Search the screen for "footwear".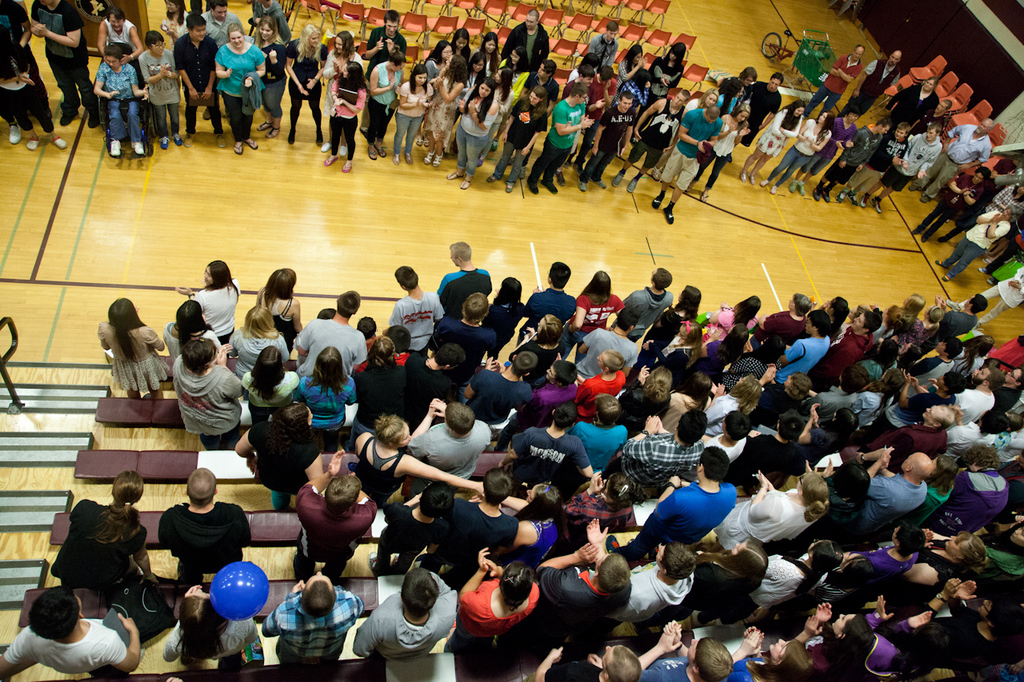
Found at (944, 270, 946, 281).
